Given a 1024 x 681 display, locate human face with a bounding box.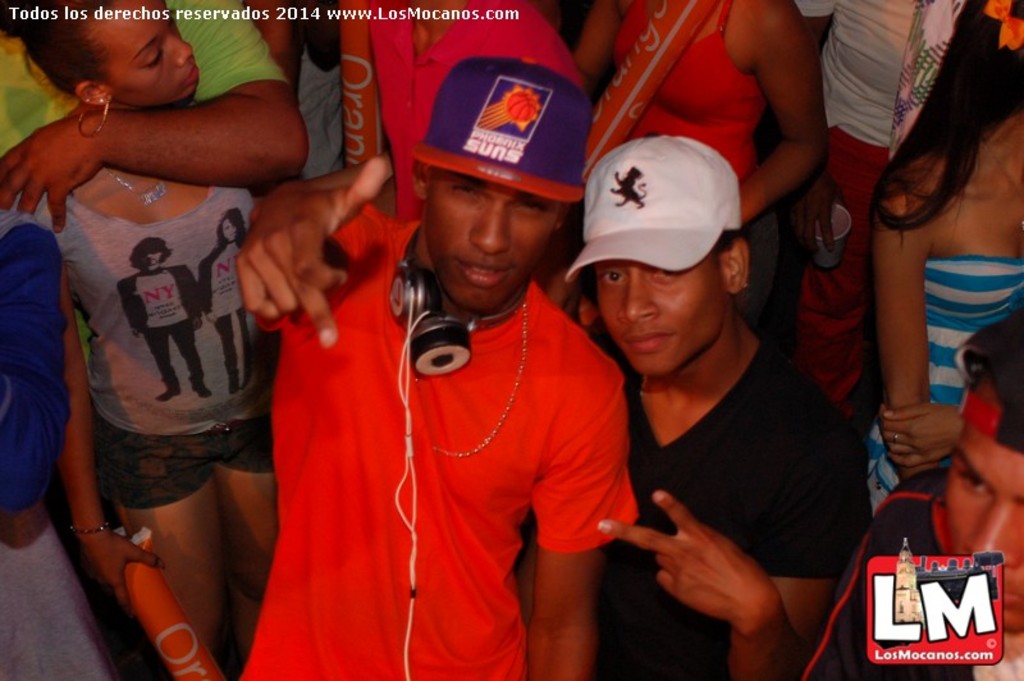
Located: x1=599 y1=248 x2=723 y2=378.
